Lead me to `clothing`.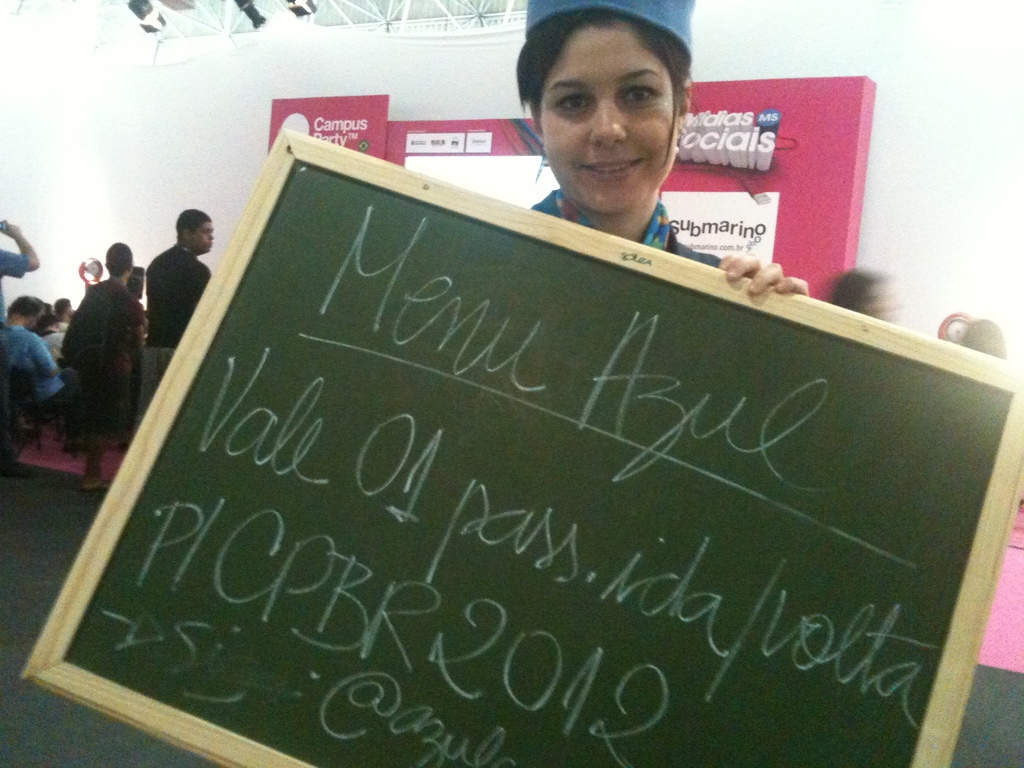
Lead to Rect(56, 285, 145, 458).
